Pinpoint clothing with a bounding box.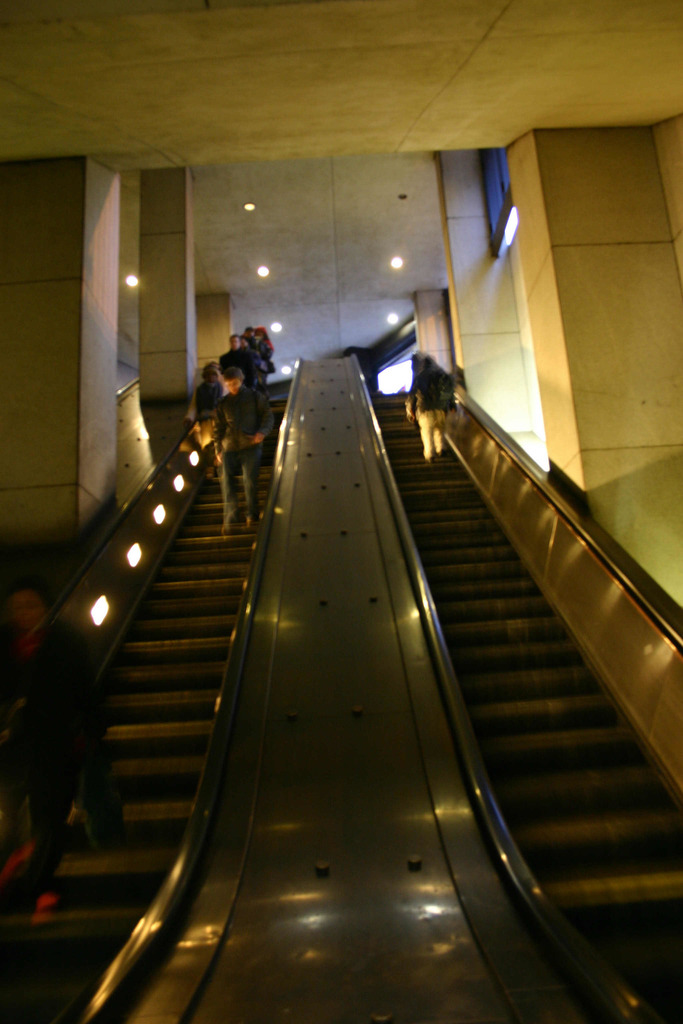
detection(256, 332, 280, 383).
